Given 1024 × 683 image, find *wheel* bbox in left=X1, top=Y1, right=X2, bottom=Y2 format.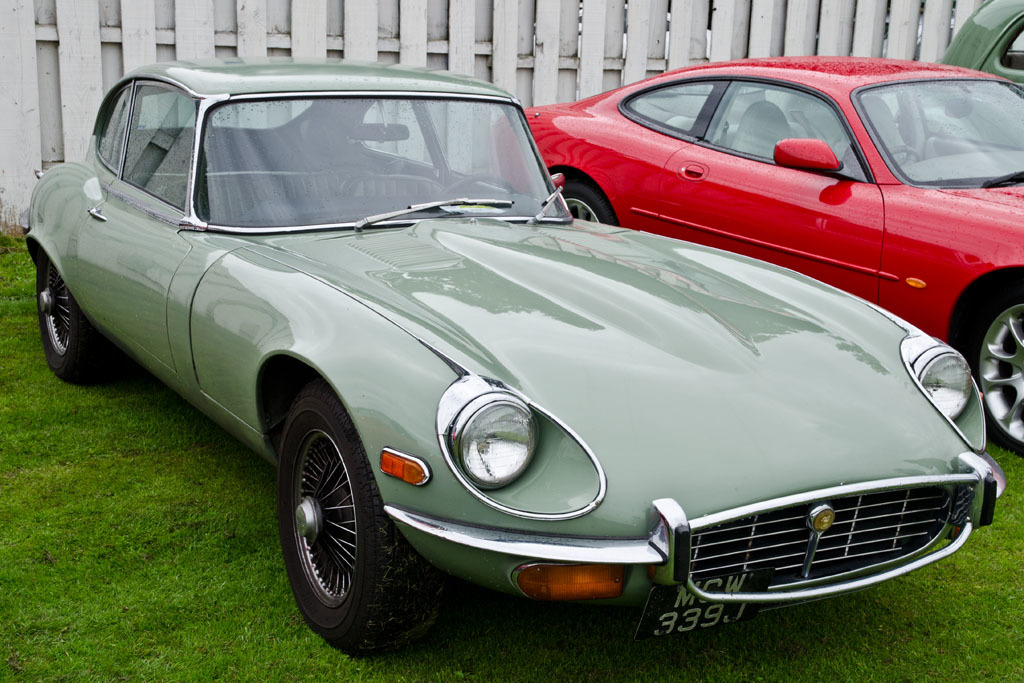
left=271, top=379, right=430, bottom=651.
